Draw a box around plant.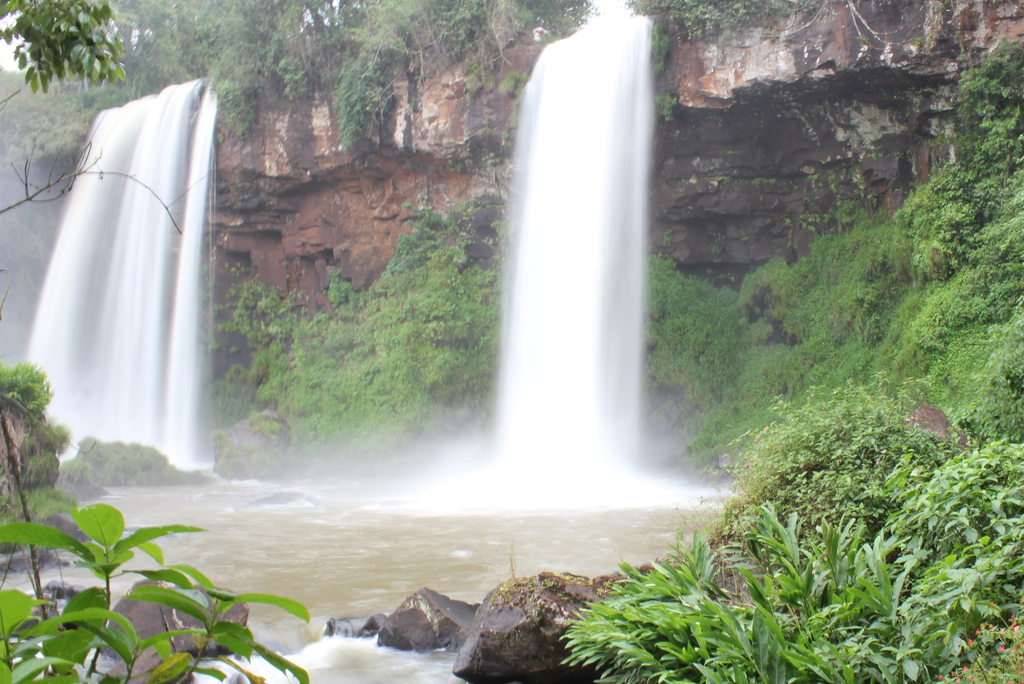
{"left": 129, "top": 0, "right": 589, "bottom": 187}.
